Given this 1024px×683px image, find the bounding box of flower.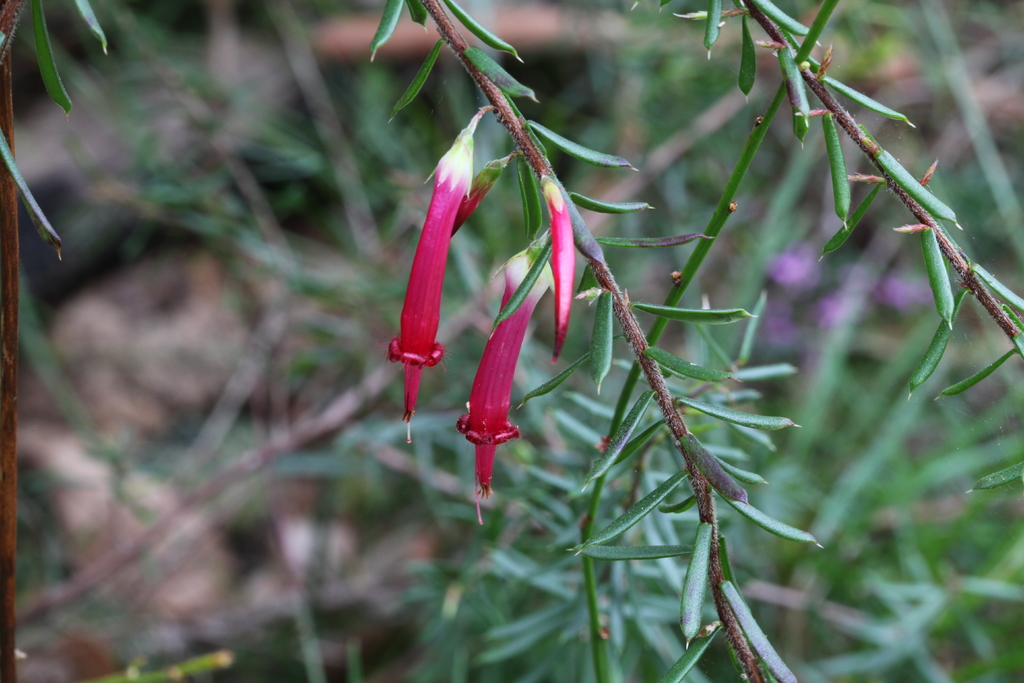
x1=435, y1=228, x2=557, y2=493.
